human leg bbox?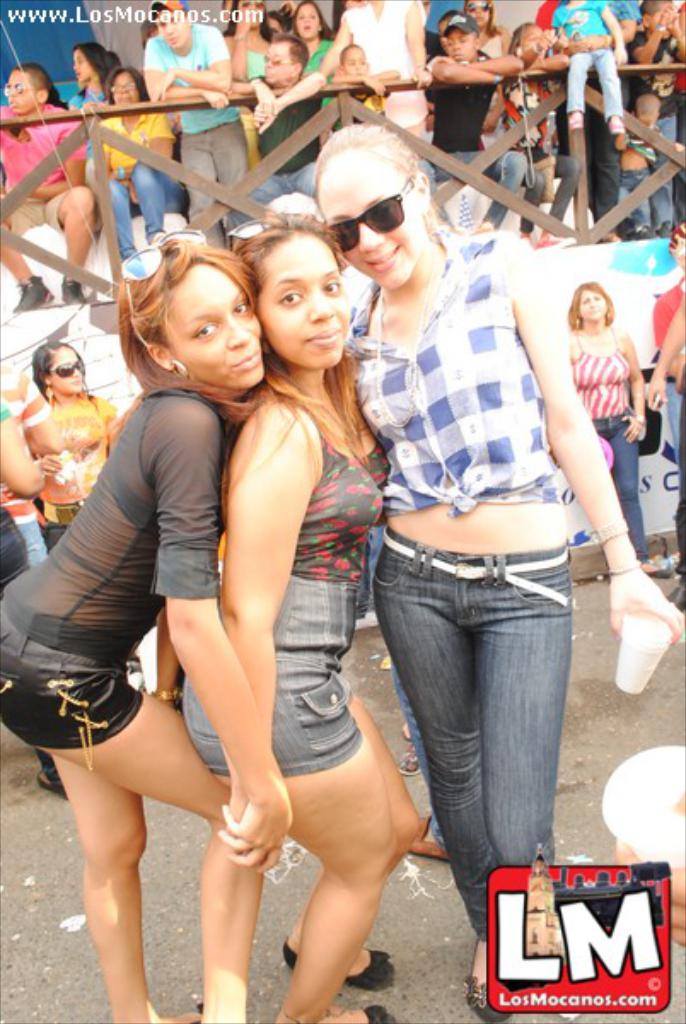
BBox(602, 432, 684, 575)
